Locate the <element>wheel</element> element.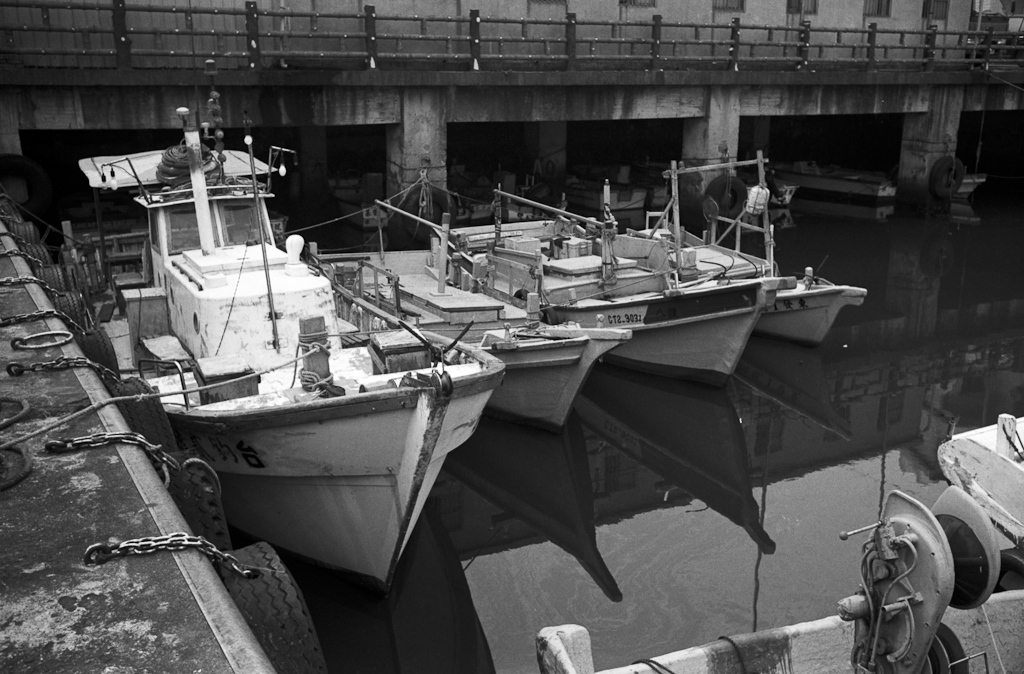
Element bbox: x1=150 y1=441 x2=237 y2=556.
